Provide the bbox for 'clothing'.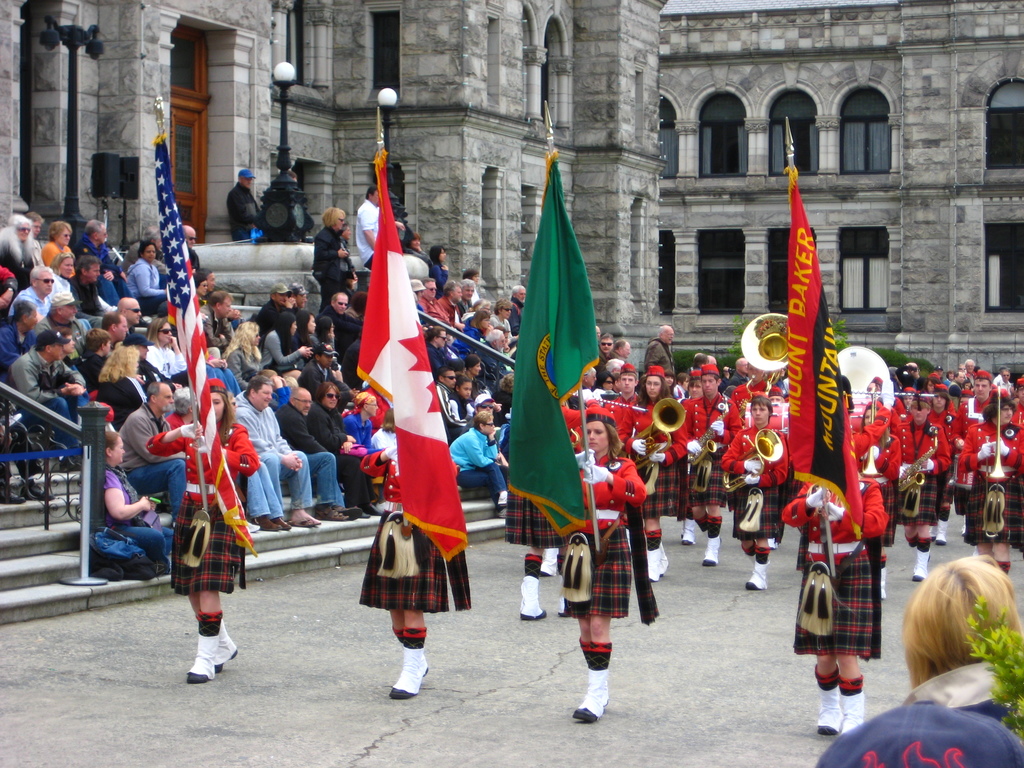
l=742, t=384, r=783, b=410.
